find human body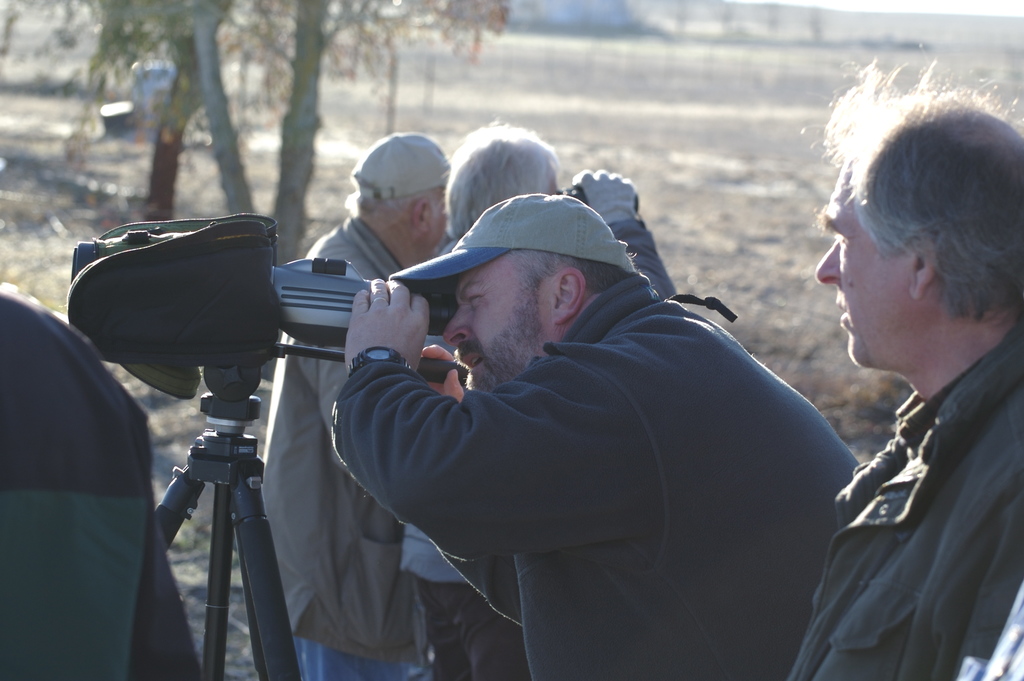
[259, 215, 438, 680]
